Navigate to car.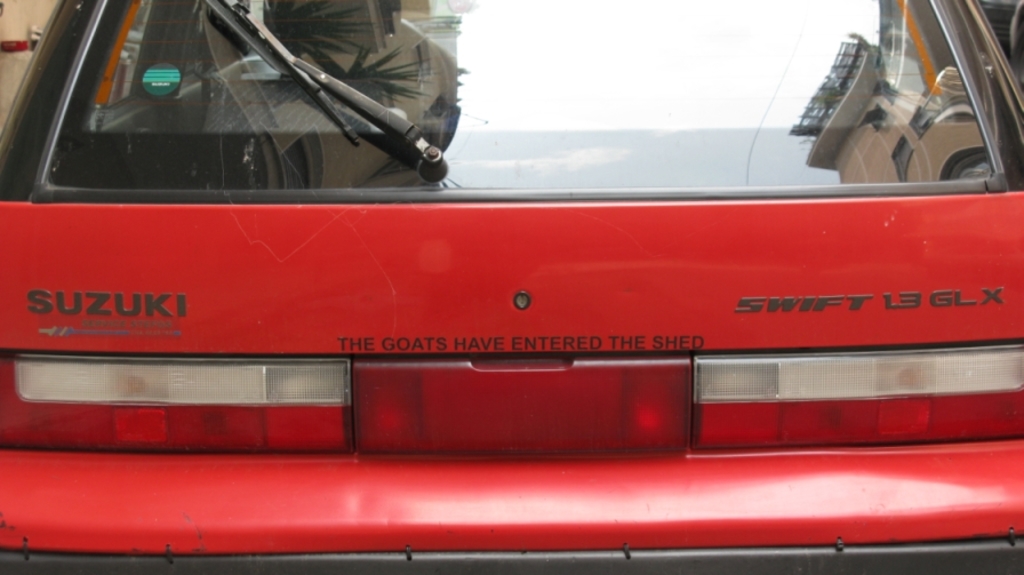
Navigation target: detection(0, 0, 1023, 574).
